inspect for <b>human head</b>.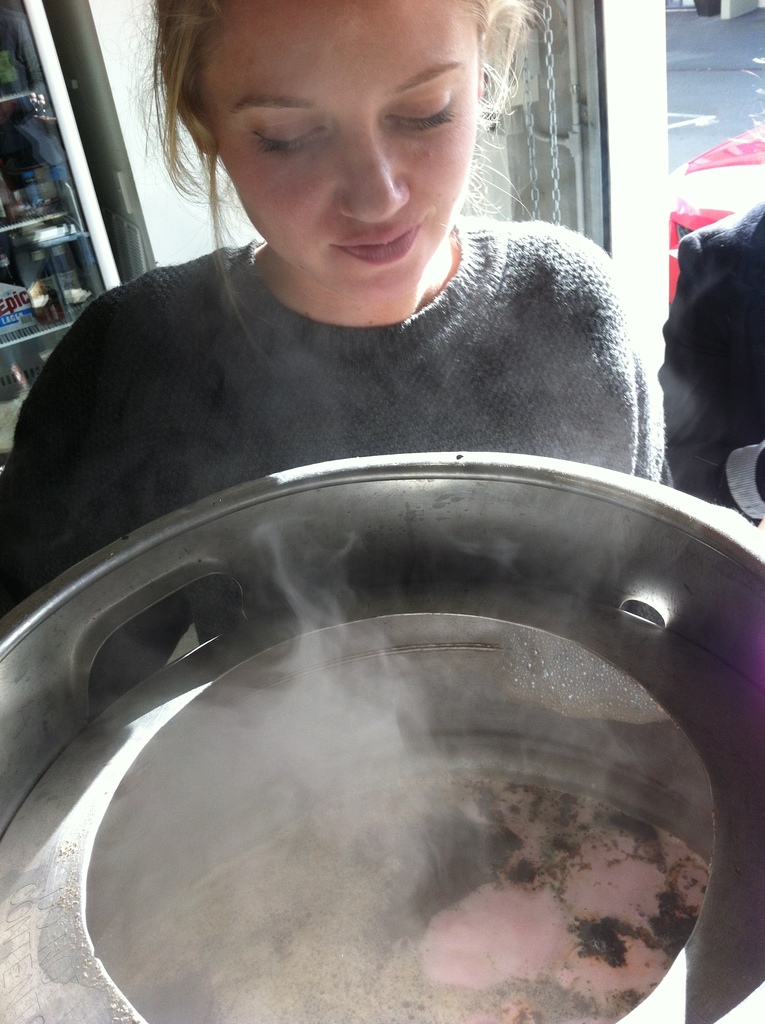
Inspection: {"x1": 149, "y1": 10, "x2": 535, "y2": 257}.
